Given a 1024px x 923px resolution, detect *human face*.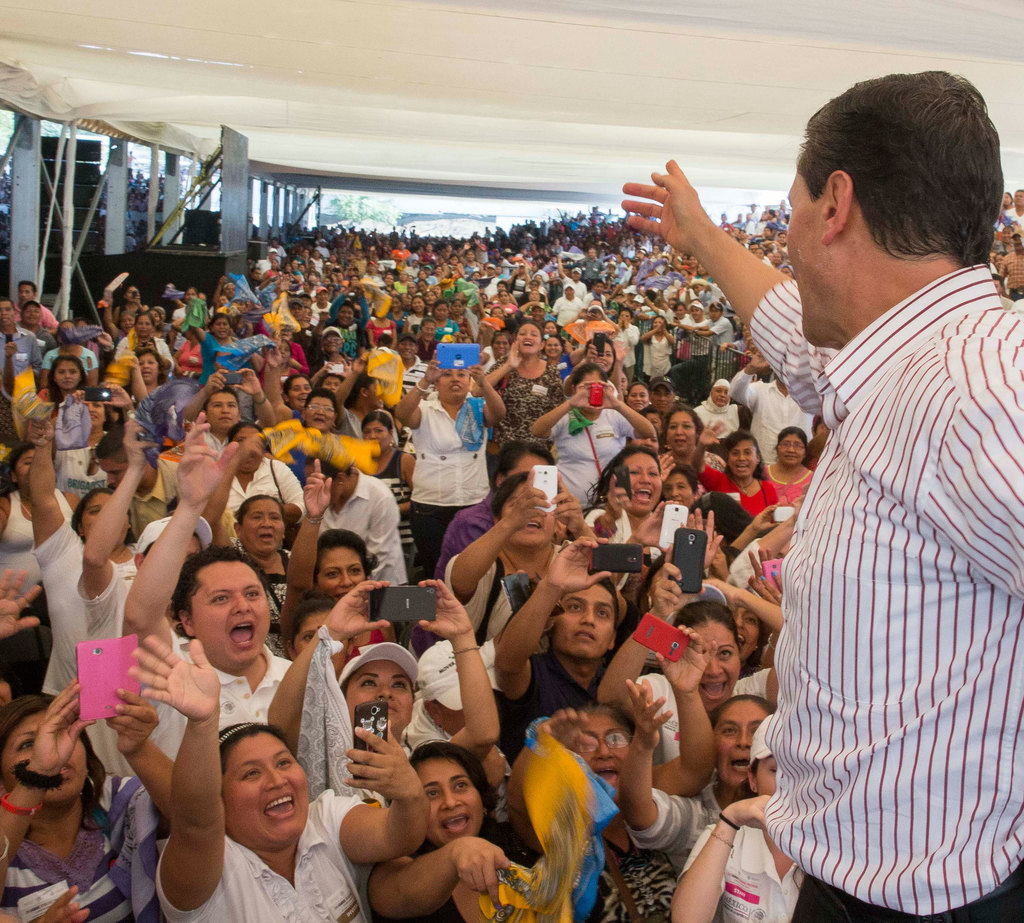
locate(554, 585, 614, 654).
